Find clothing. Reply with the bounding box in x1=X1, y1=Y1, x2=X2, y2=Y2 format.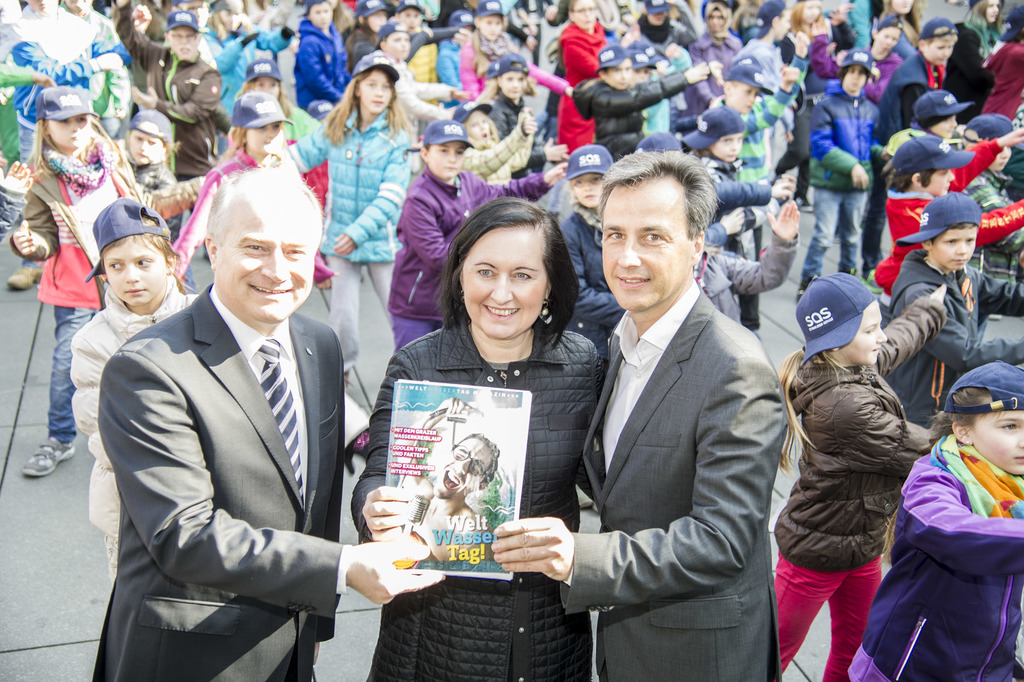
x1=692, y1=230, x2=800, y2=329.
